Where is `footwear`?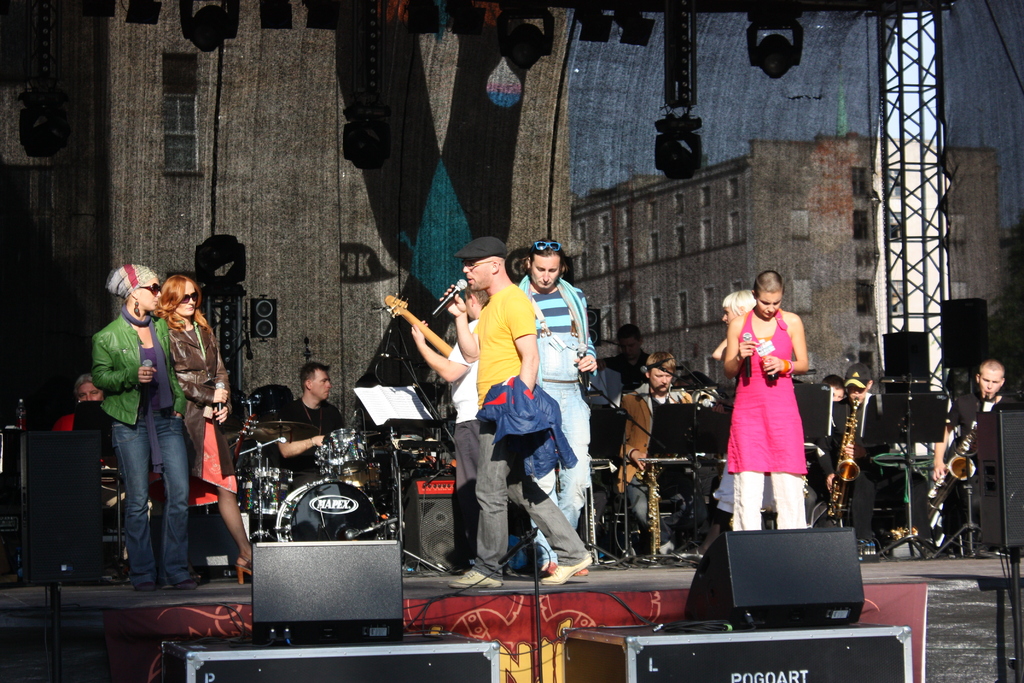
[451,565,504,587].
